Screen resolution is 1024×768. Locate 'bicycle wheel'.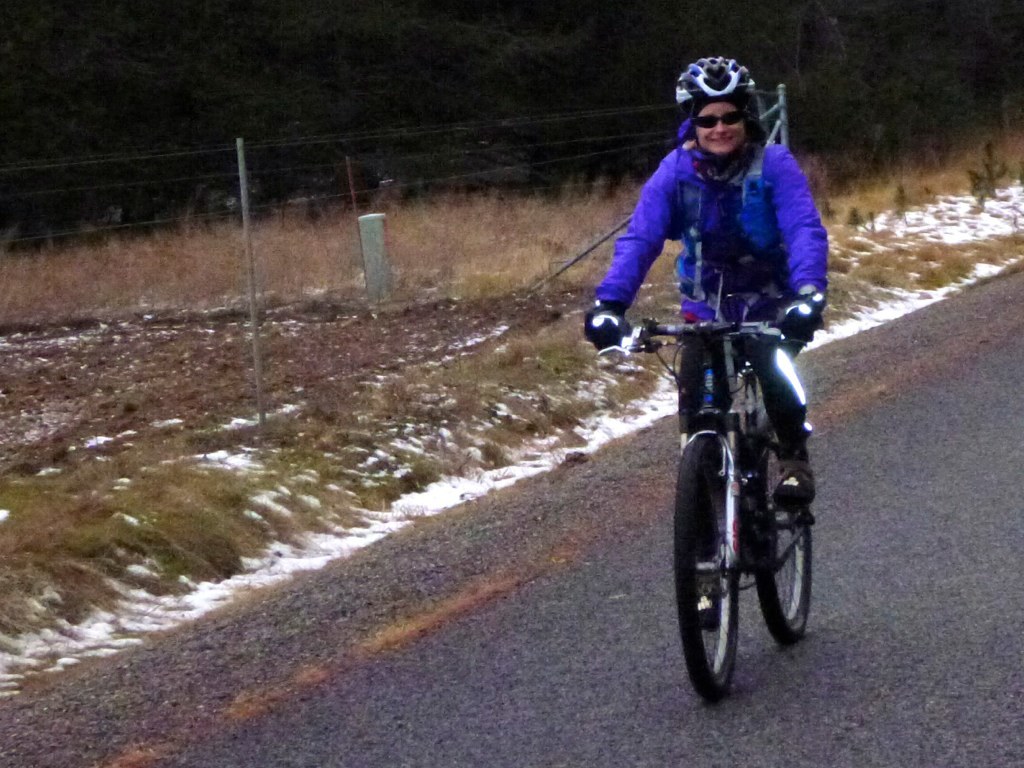
Rect(742, 407, 813, 645).
